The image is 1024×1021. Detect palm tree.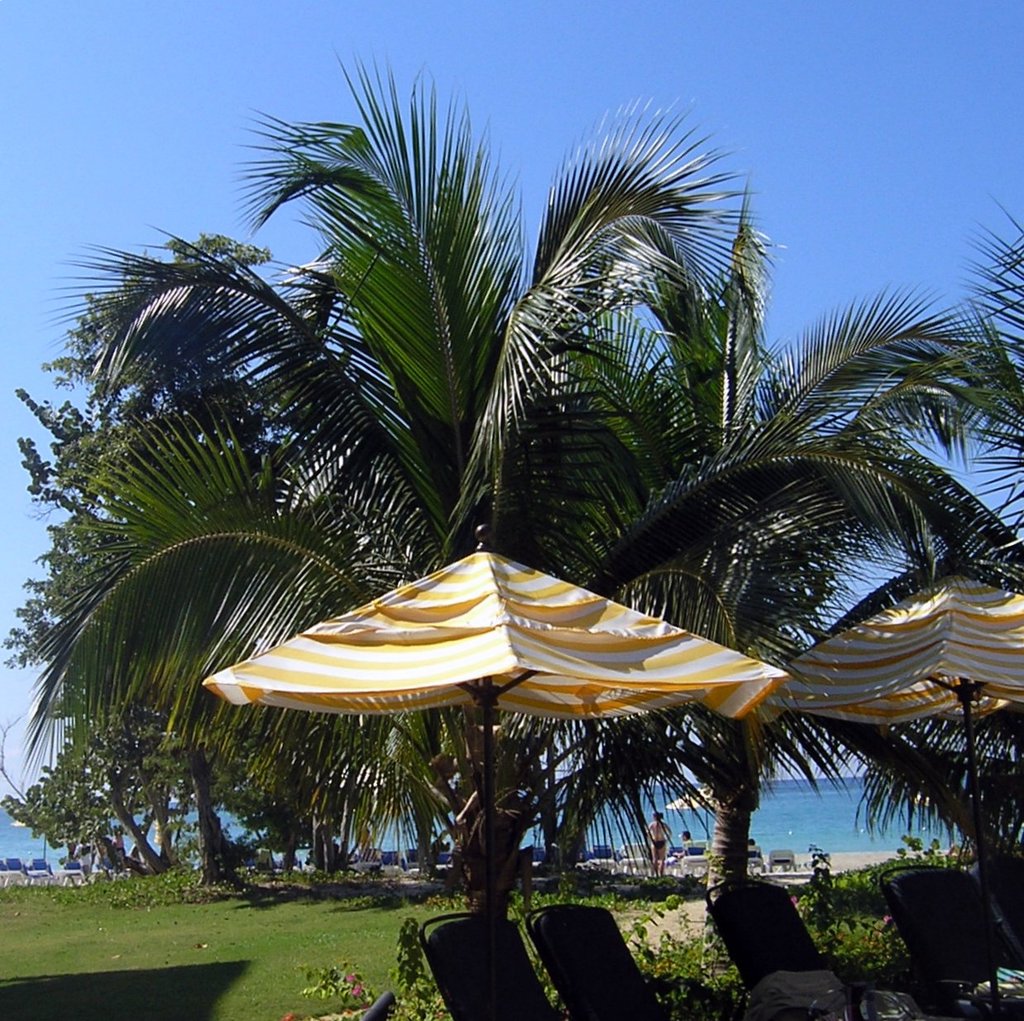
Detection: <region>895, 261, 1013, 493</region>.
